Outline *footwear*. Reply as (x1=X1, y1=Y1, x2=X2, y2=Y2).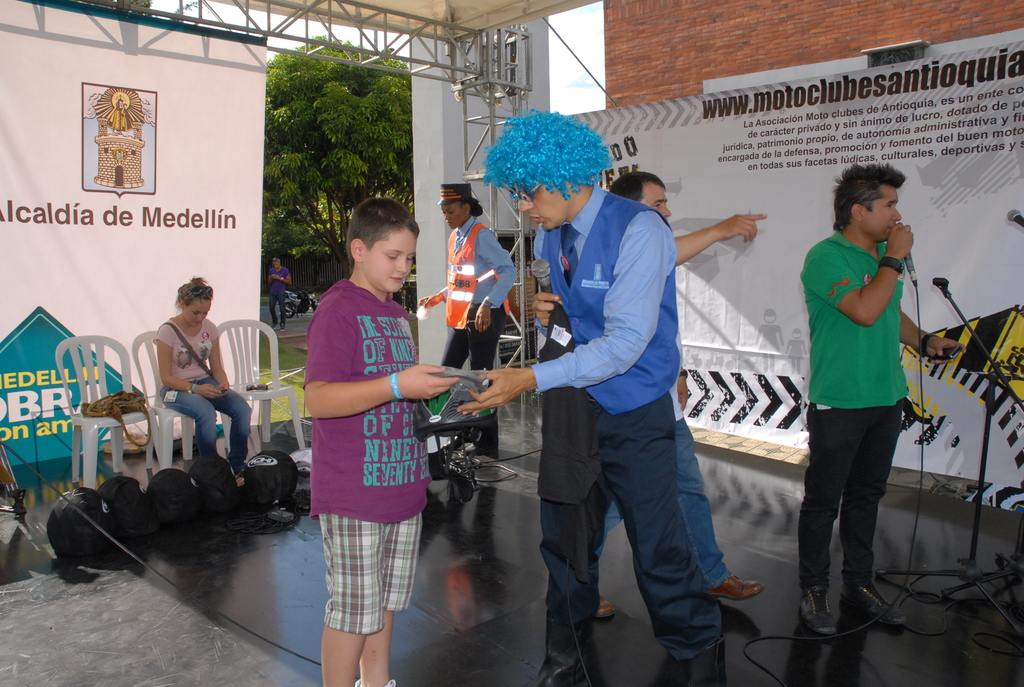
(x1=525, y1=620, x2=598, y2=686).
